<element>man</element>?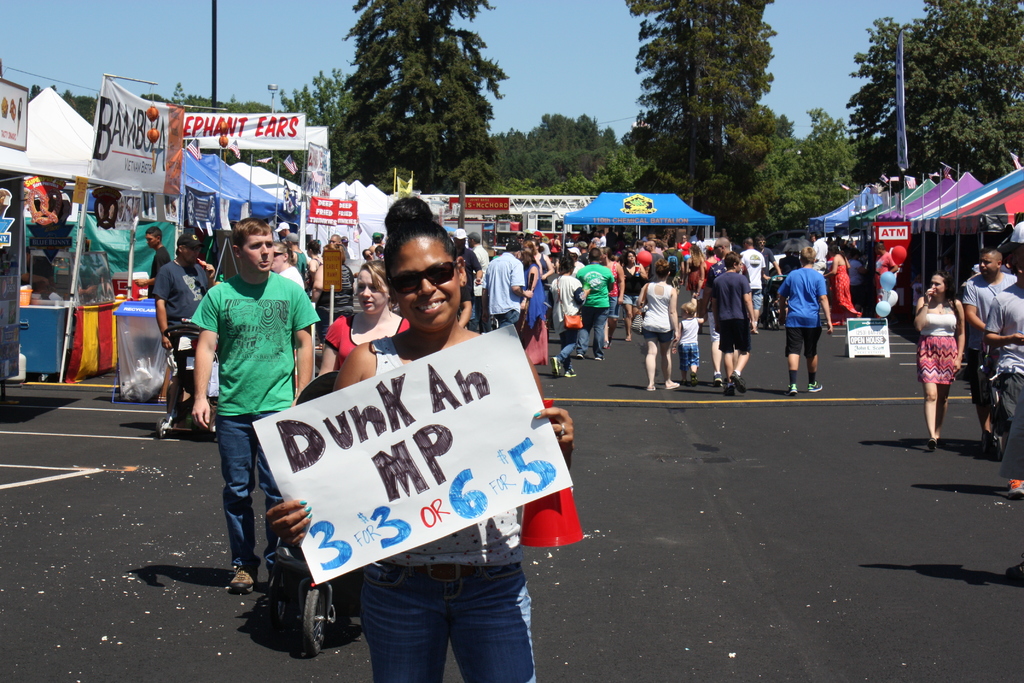
l=465, t=226, r=488, b=304
